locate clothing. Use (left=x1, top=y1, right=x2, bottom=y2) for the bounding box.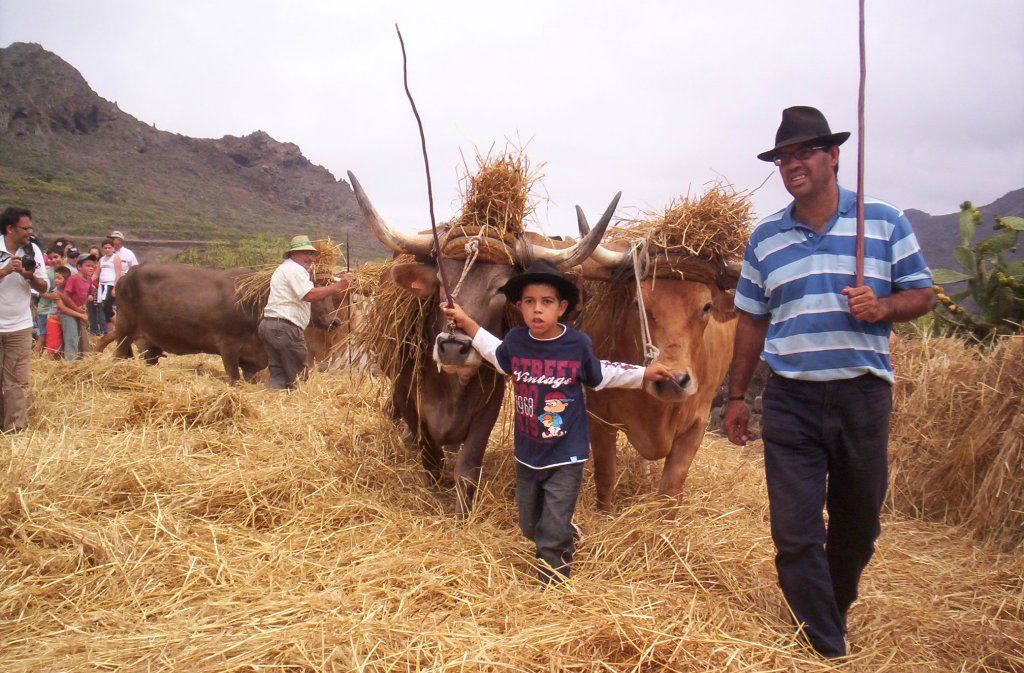
(left=495, top=298, right=604, bottom=563).
